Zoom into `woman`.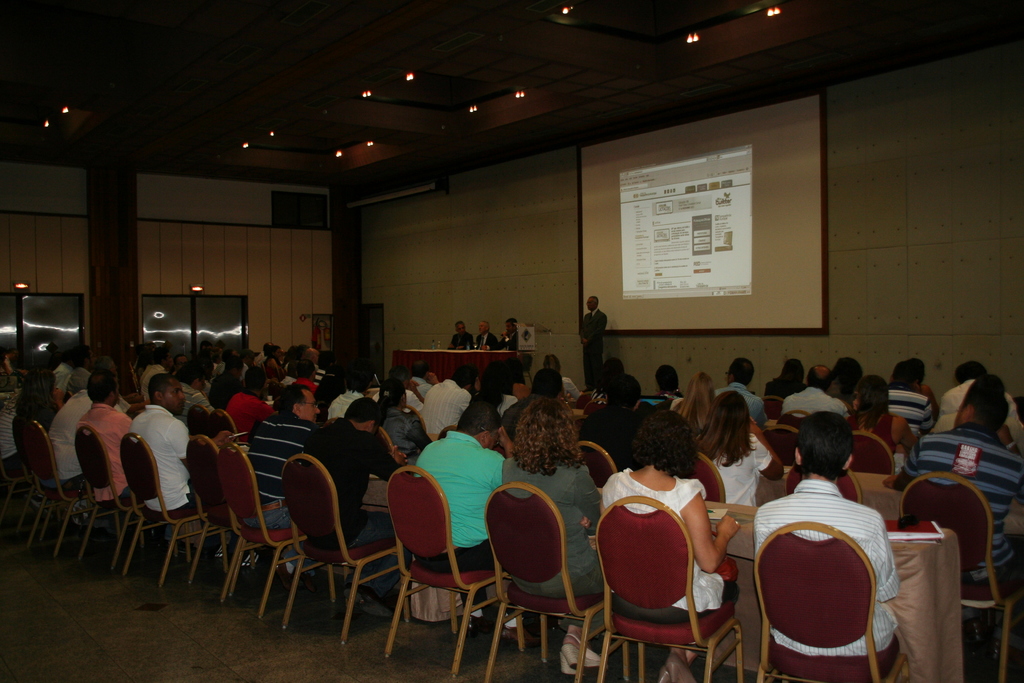
Zoom target: Rect(668, 370, 725, 428).
